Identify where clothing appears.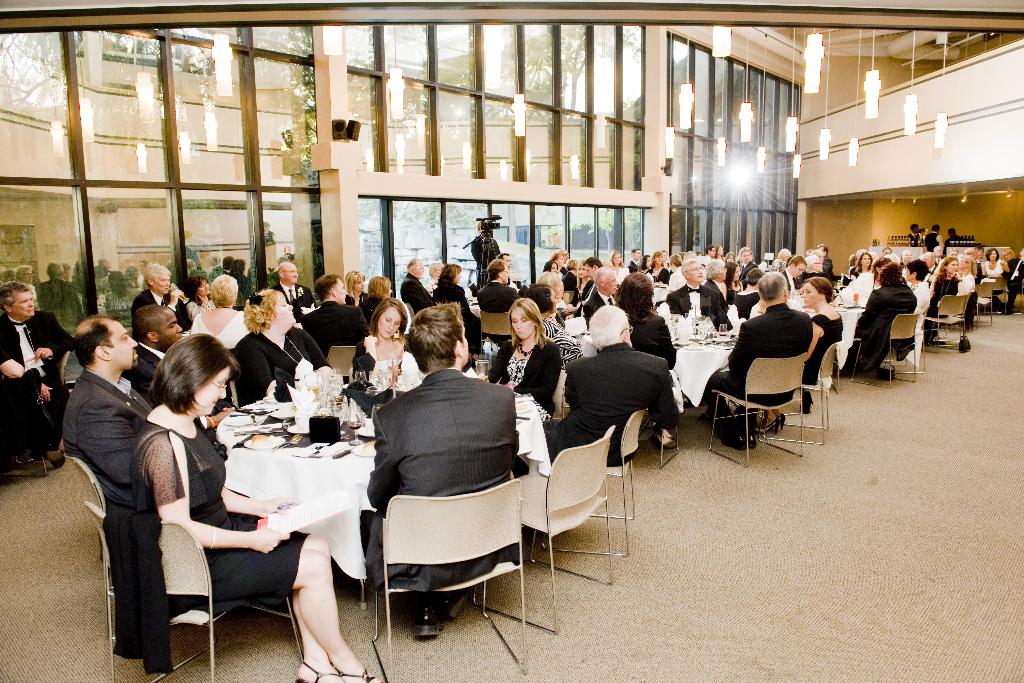
Appears at locate(191, 313, 256, 358).
